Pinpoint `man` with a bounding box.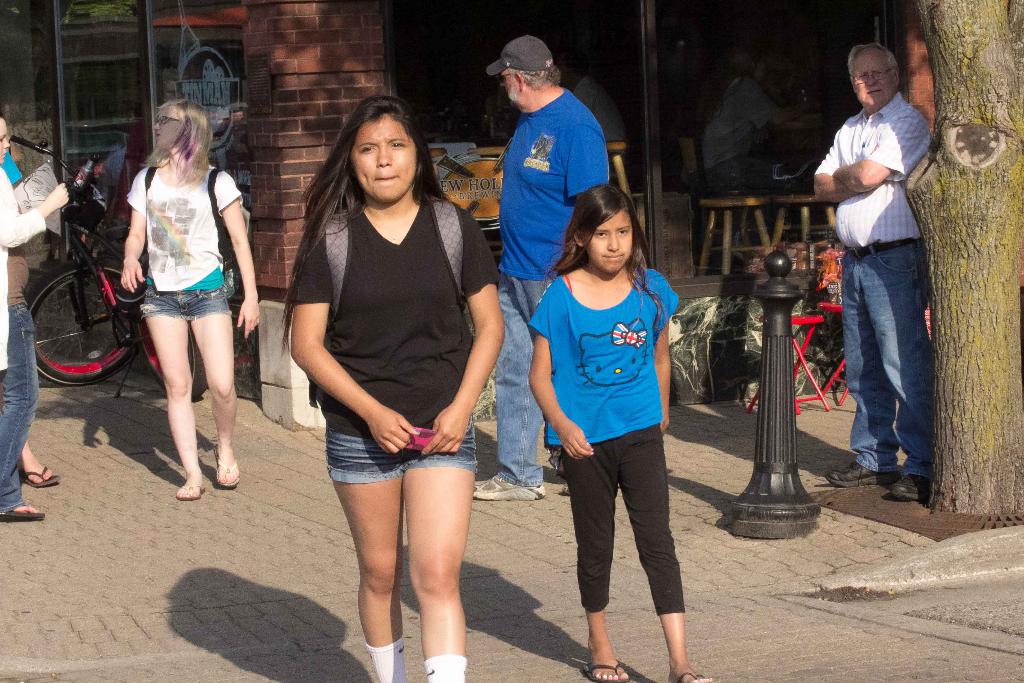
detection(472, 37, 612, 501).
